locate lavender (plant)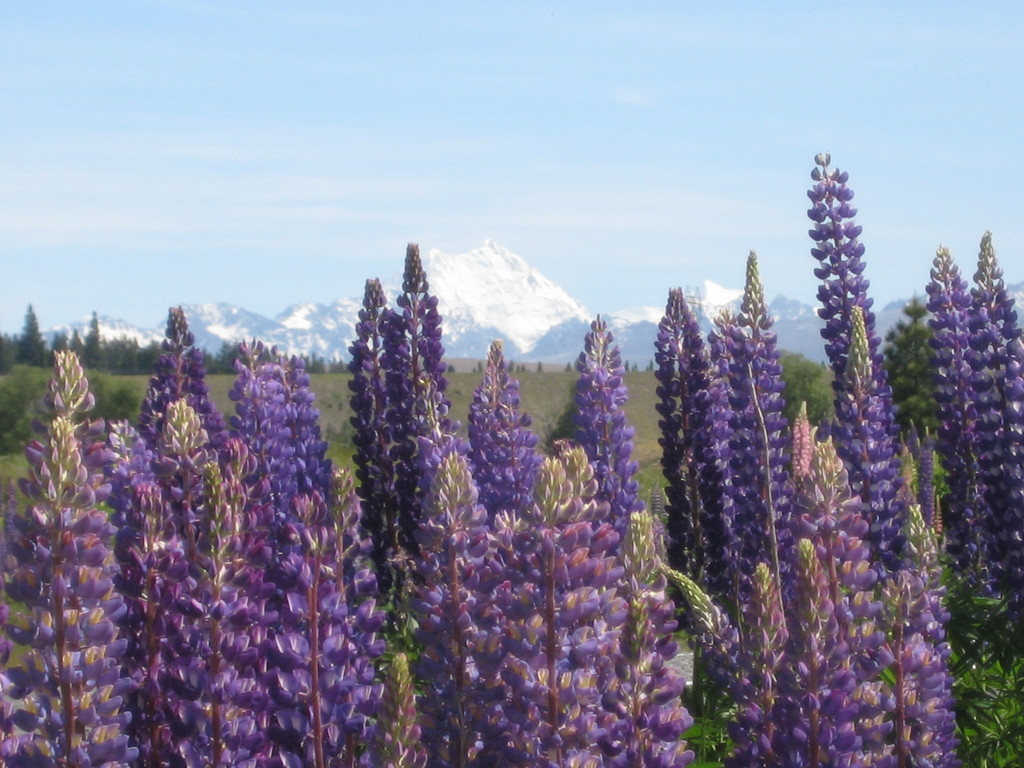
<bbox>639, 277, 710, 622</bbox>
